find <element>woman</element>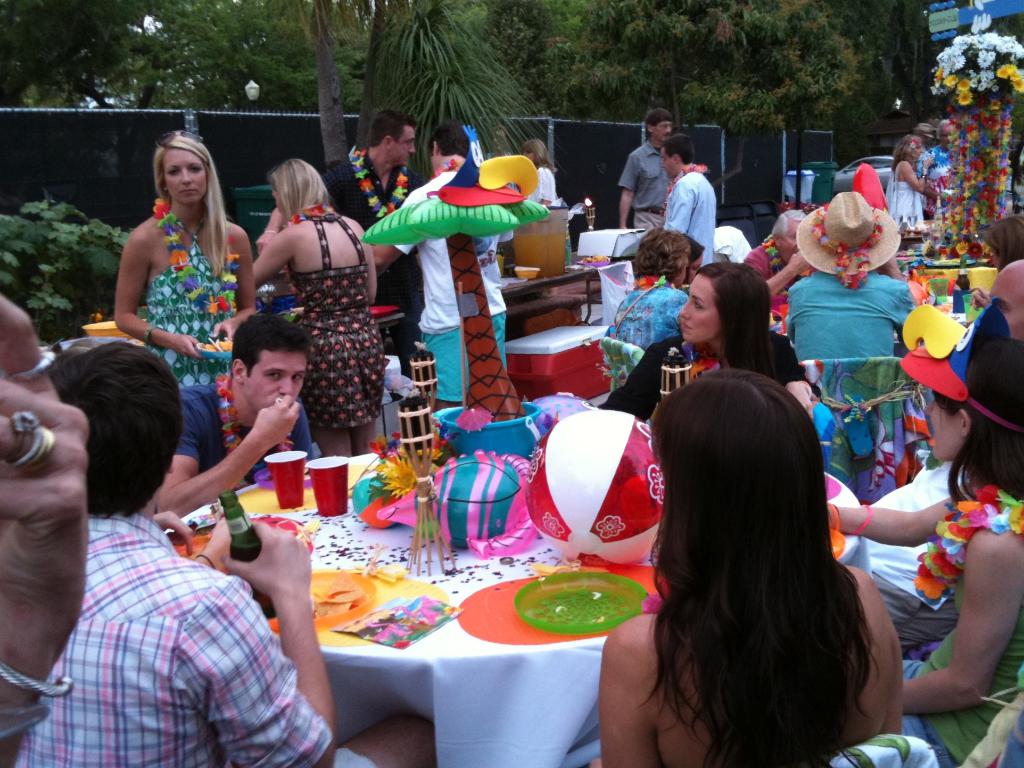
pyautogui.locateOnScreen(593, 261, 829, 424)
